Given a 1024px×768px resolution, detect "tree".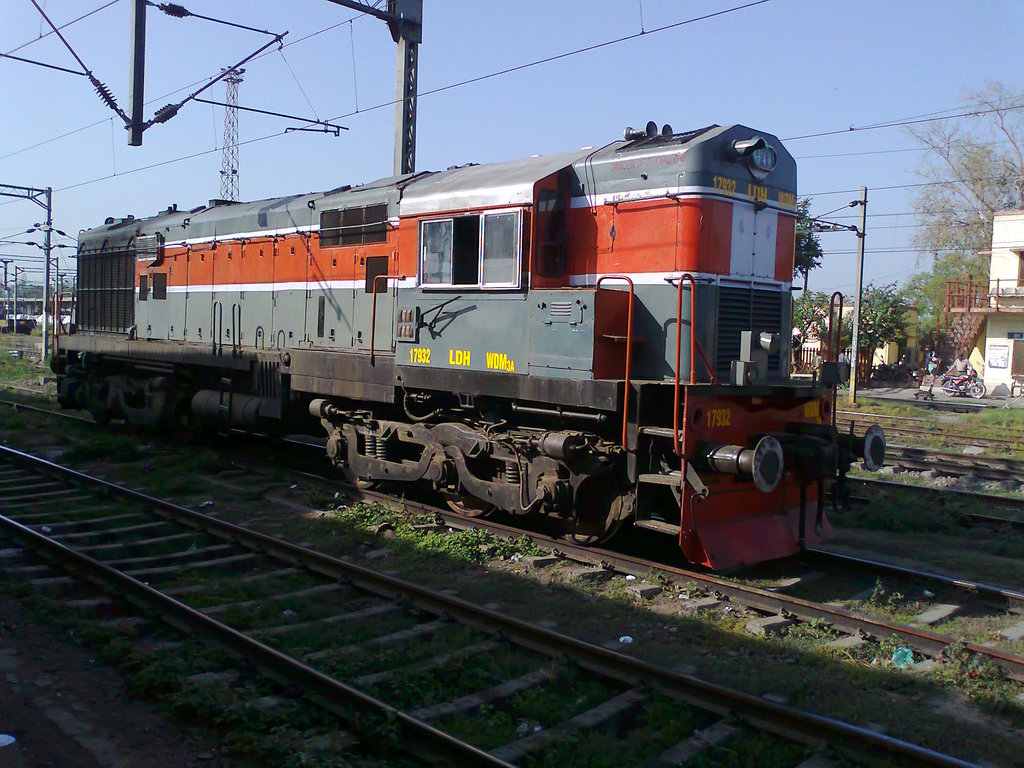
x1=788 y1=195 x2=825 y2=285.
